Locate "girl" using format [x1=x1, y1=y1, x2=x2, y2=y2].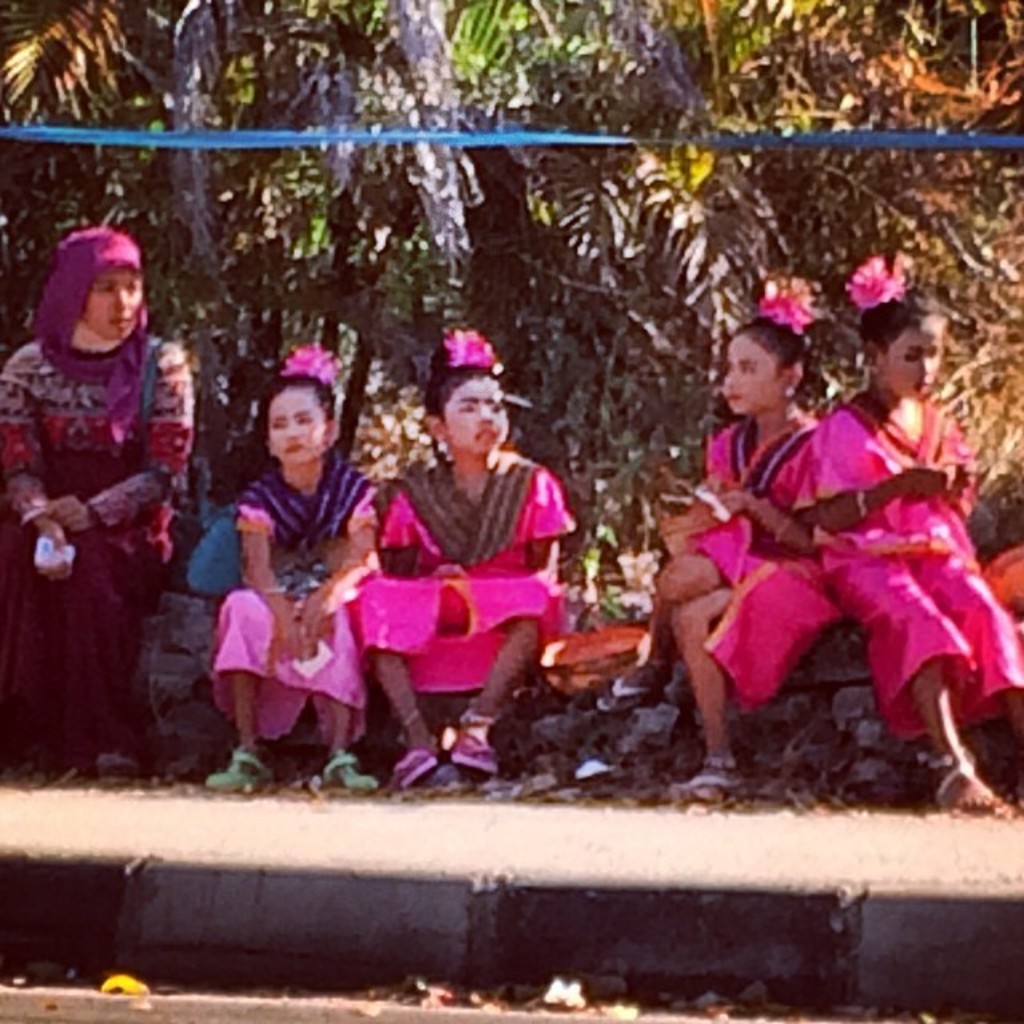
[x1=219, y1=347, x2=378, y2=787].
